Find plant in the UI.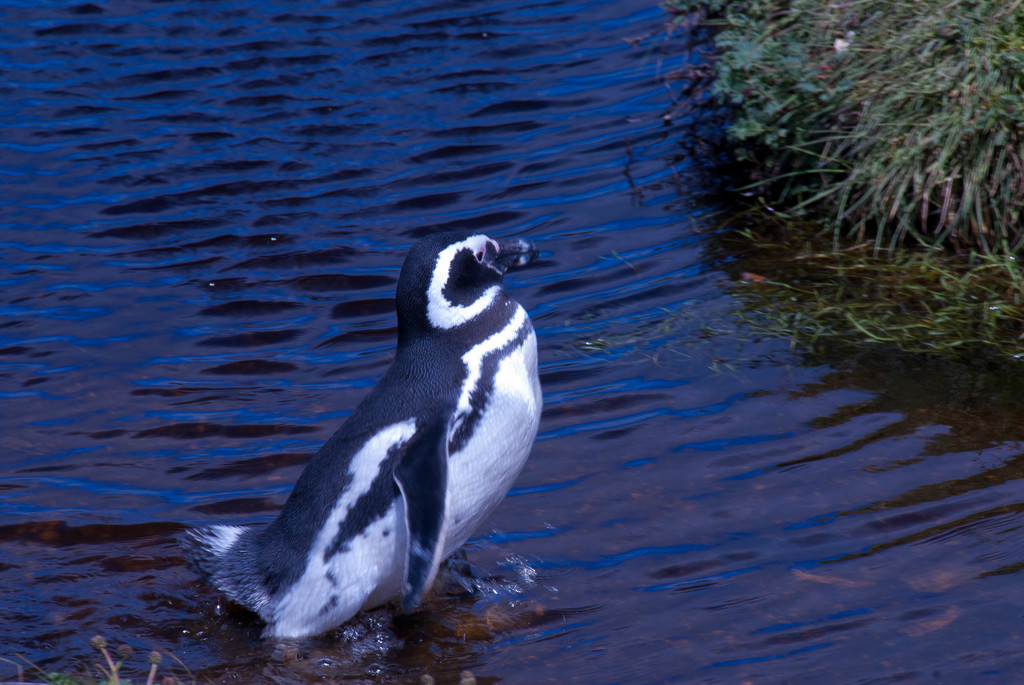
UI element at [0,634,209,684].
